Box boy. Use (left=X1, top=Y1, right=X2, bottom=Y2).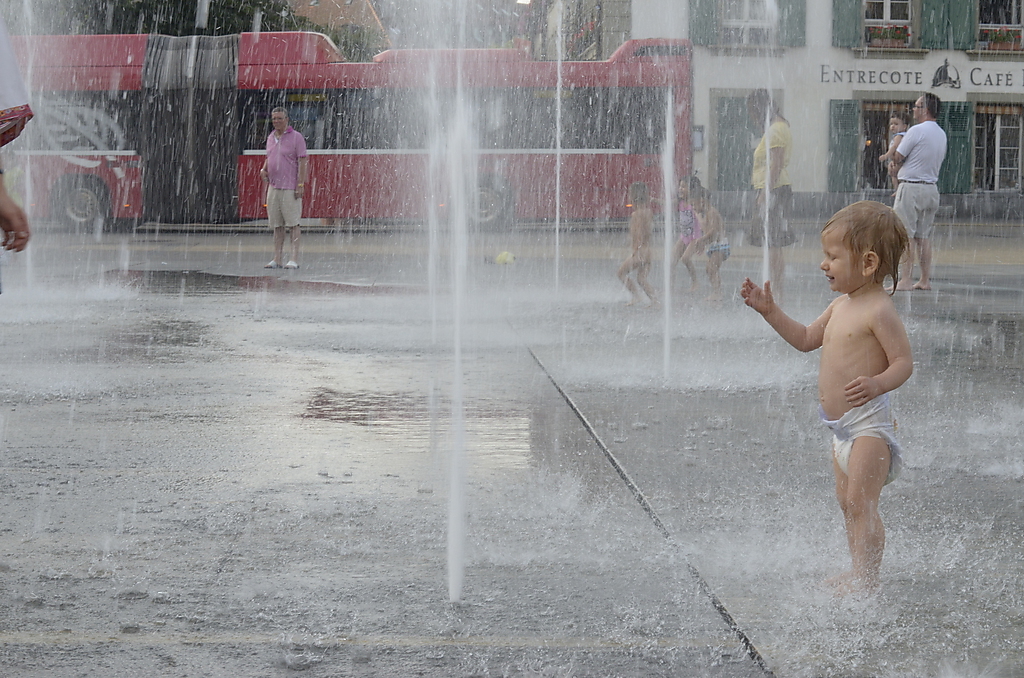
(left=770, top=205, right=945, bottom=578).
